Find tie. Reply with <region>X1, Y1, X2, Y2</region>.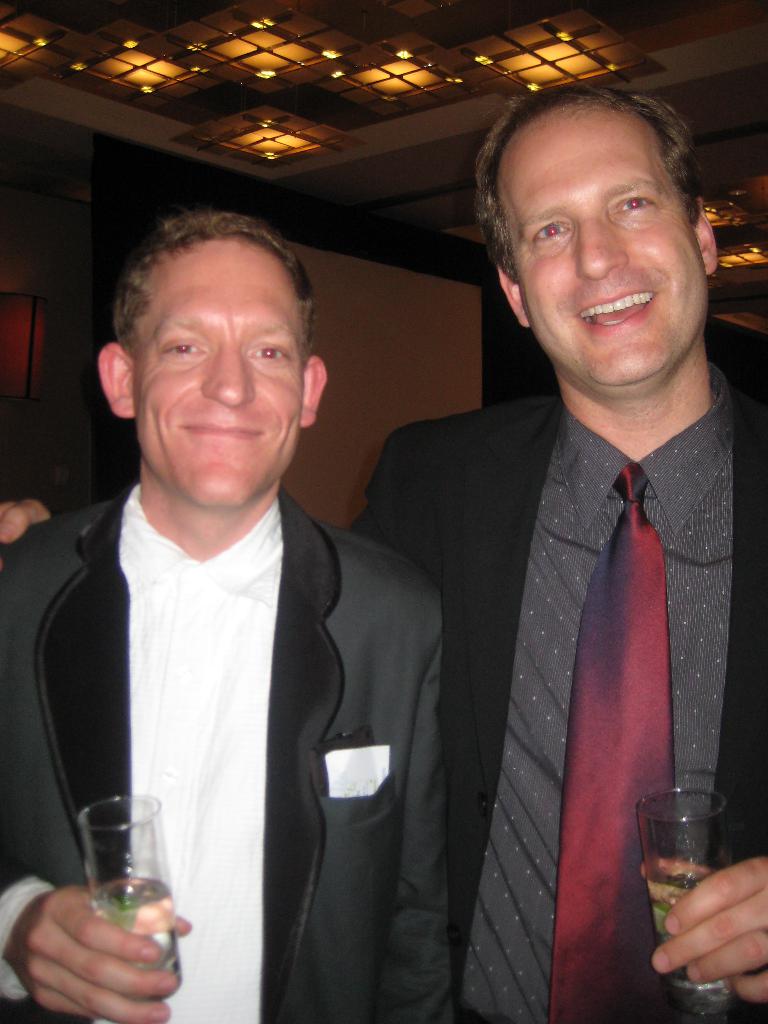
<region>545, 461, 673, 1018</region>.
